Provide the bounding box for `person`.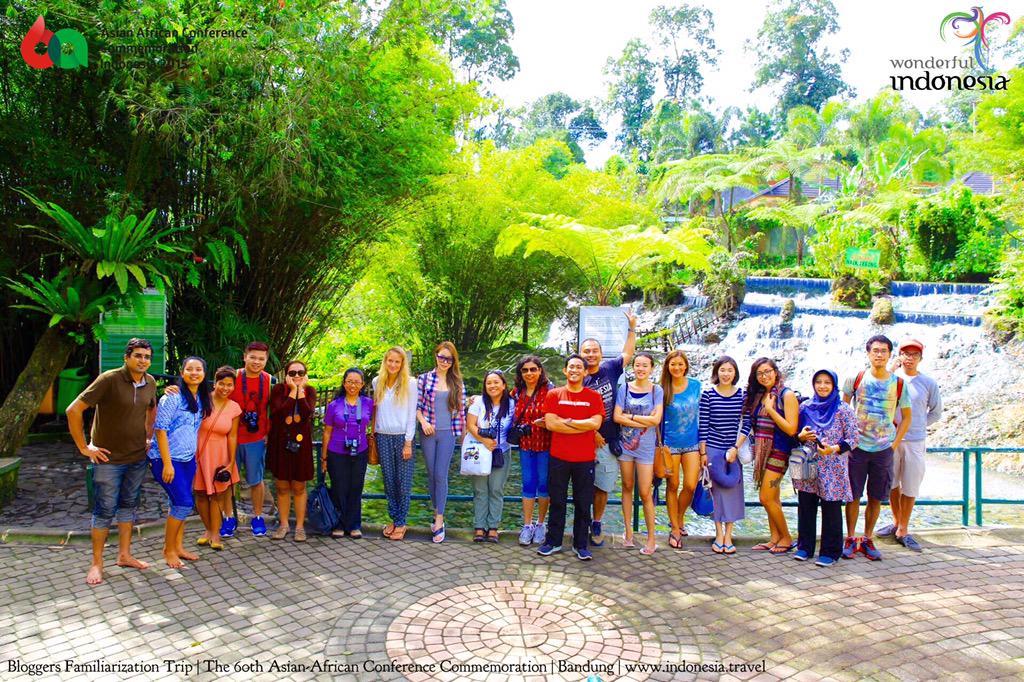
x1=897, y1=337, x2=940, y2=549.
